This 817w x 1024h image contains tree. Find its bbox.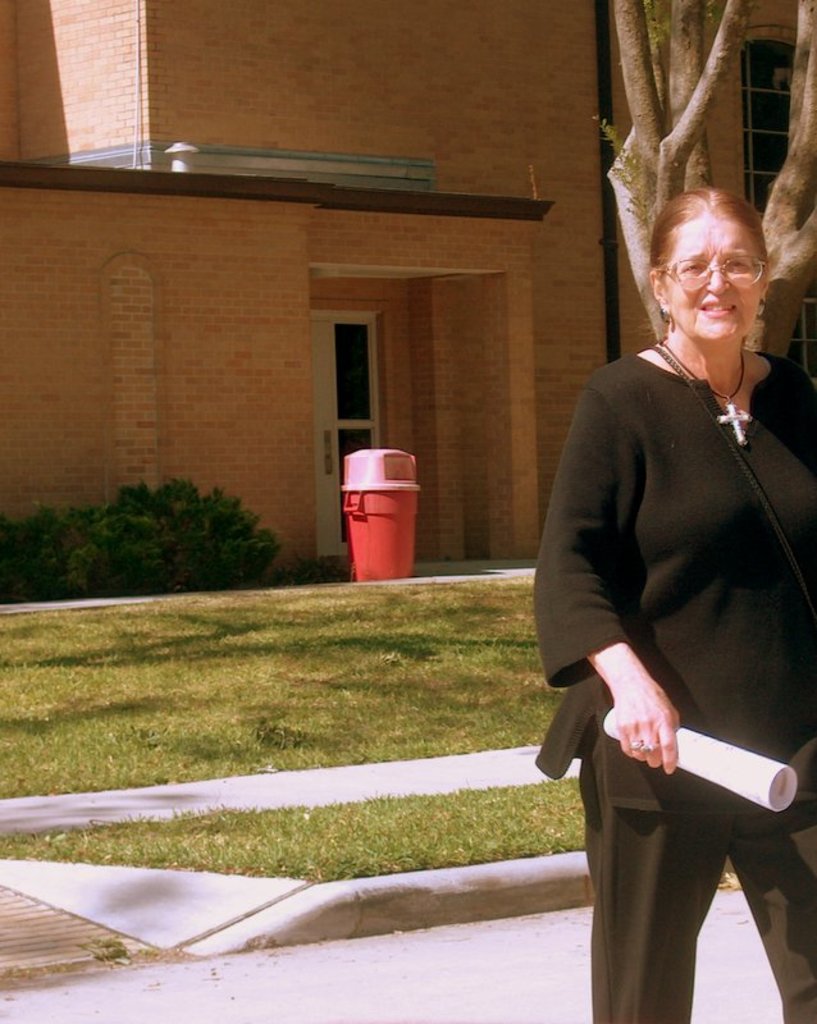
619, 0, 816, 335.
